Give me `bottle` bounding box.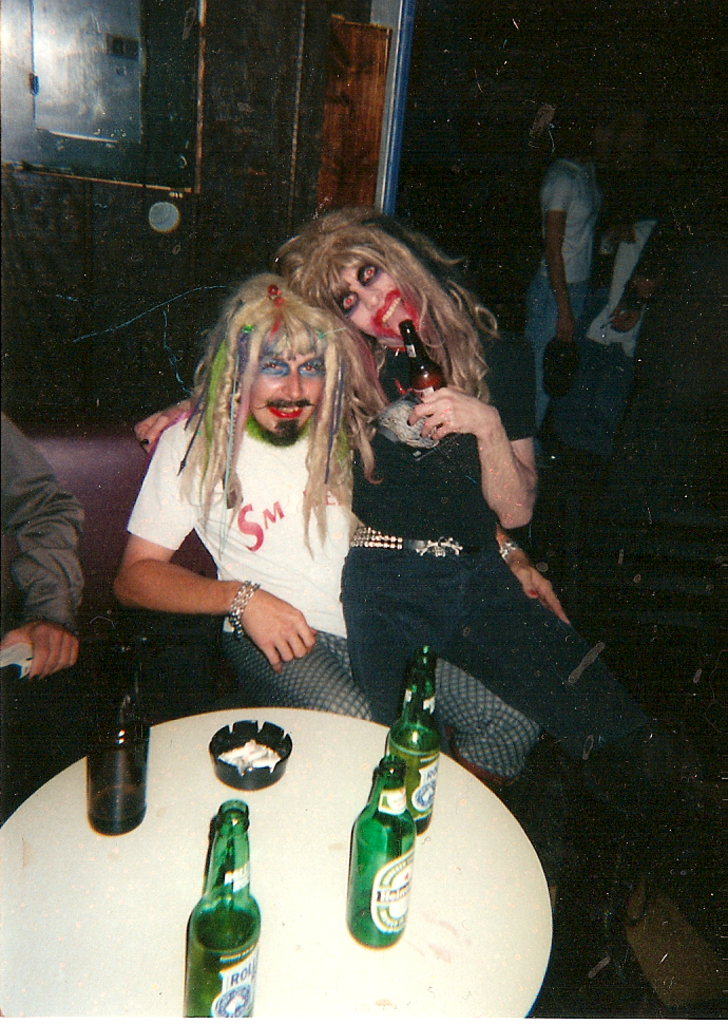
Rect(347, 750, 416, 947).
